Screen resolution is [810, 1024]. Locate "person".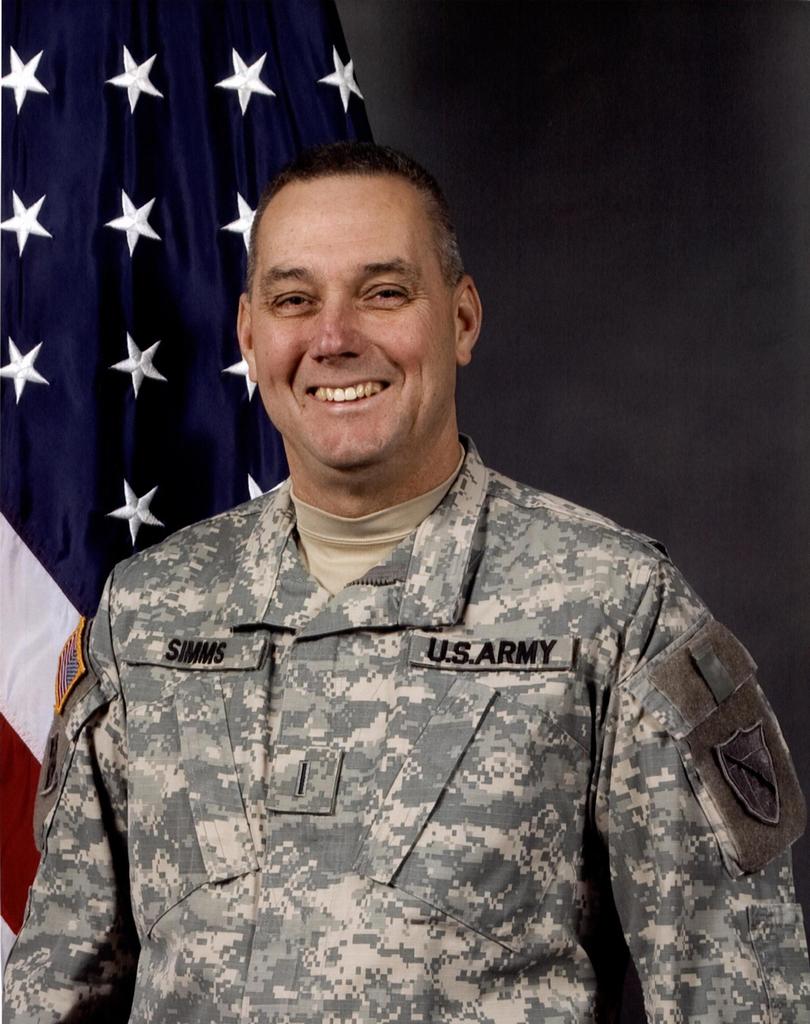
26/172/783/1009.
